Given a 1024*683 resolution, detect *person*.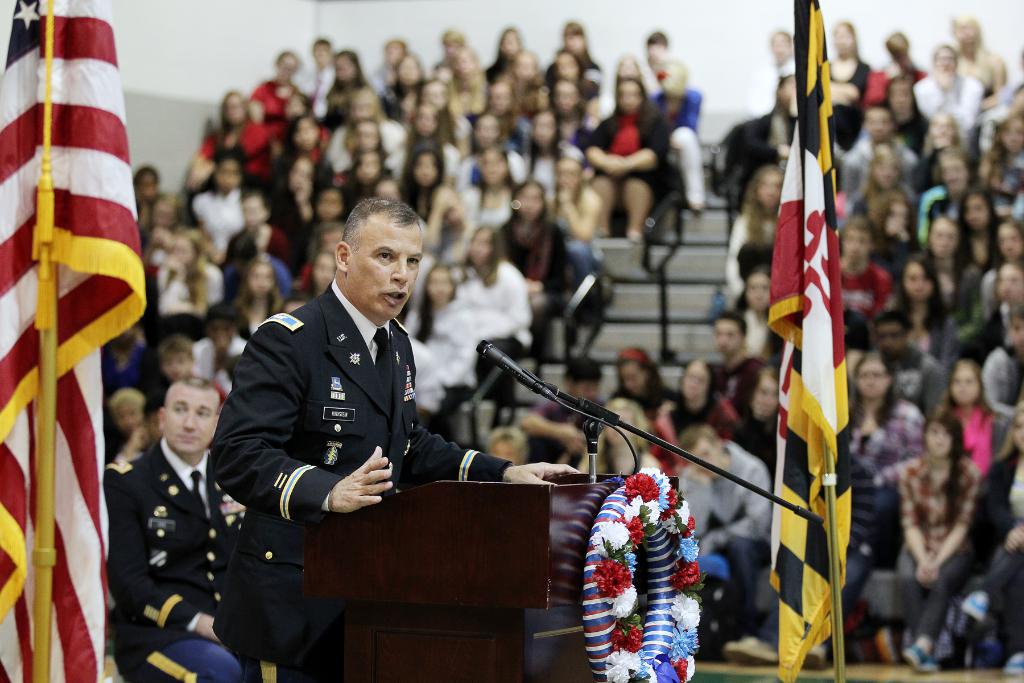
99,373,249,682.
